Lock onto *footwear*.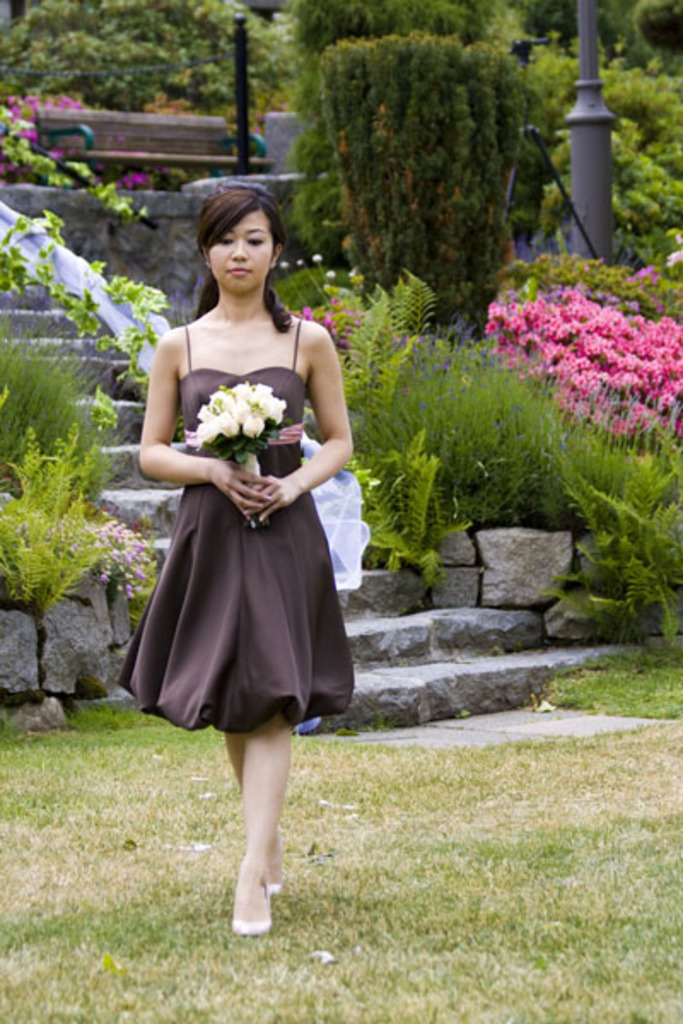
Locked: 220 855 282 945.
